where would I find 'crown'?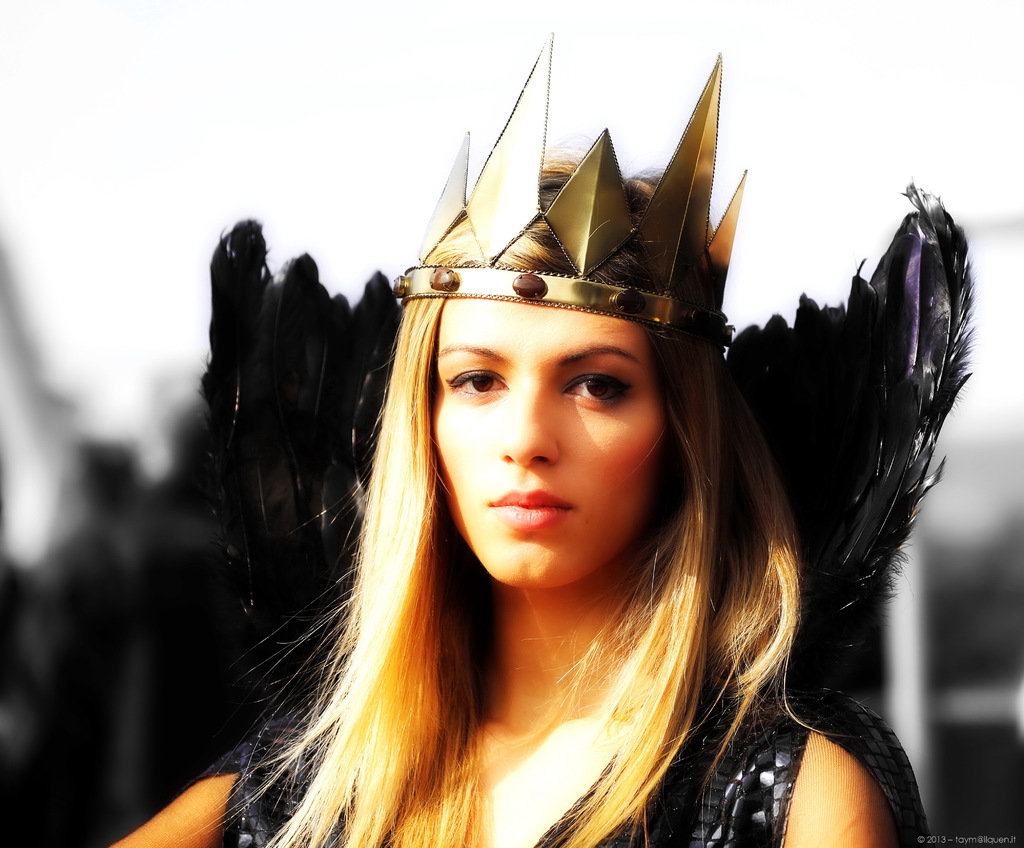
At rect(391, 29, 738, 344).
